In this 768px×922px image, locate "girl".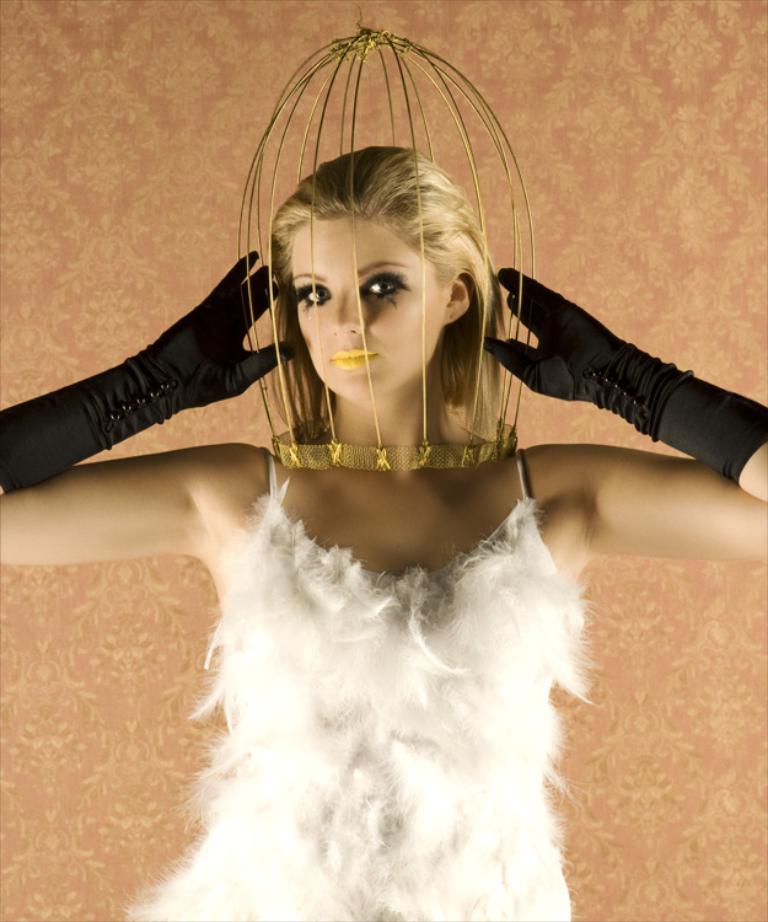
Bounding box: 0,144,767,921.
